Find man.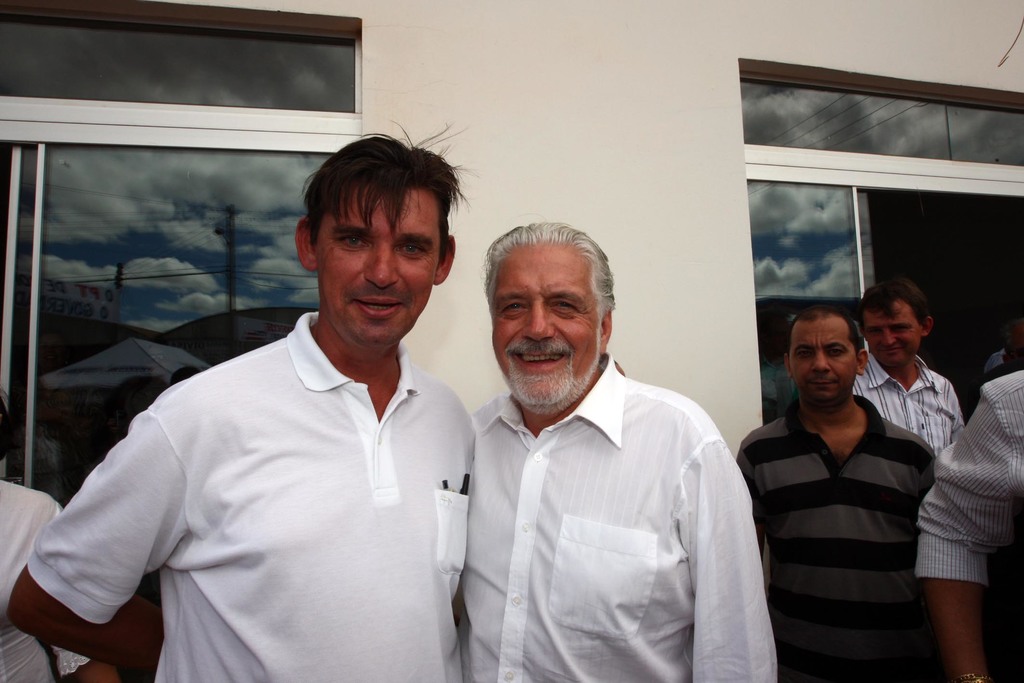
rect(461, 225, 776, 682).
